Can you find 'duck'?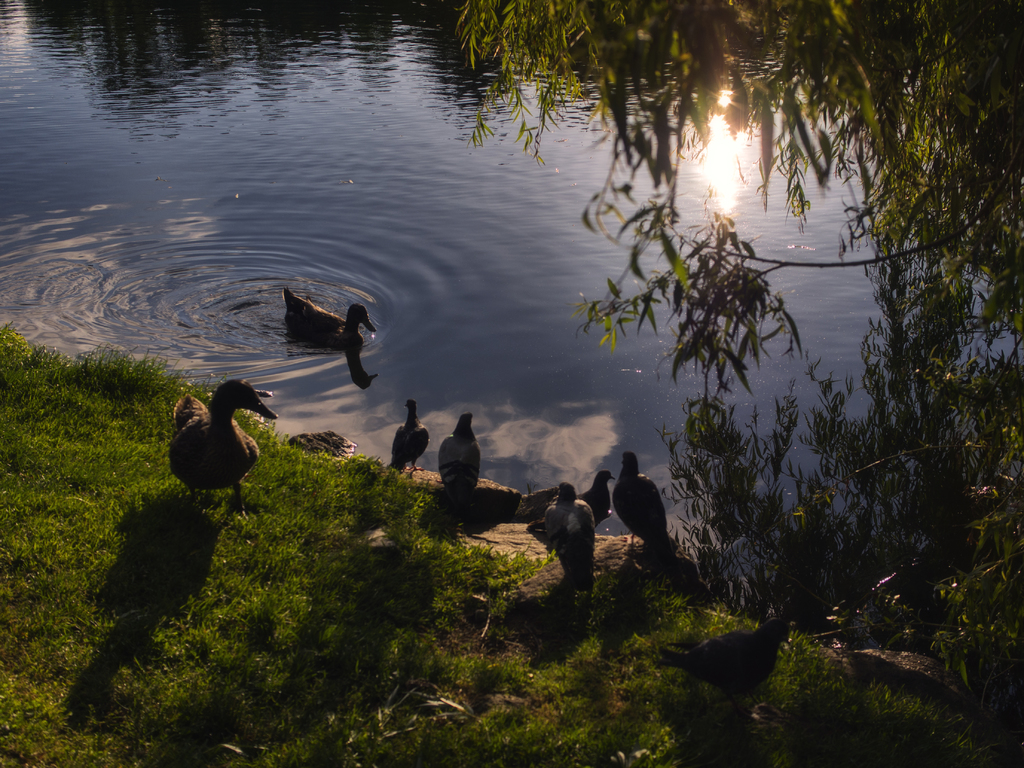
Yes, bounding box: rect(390, 396, 438, 479).
